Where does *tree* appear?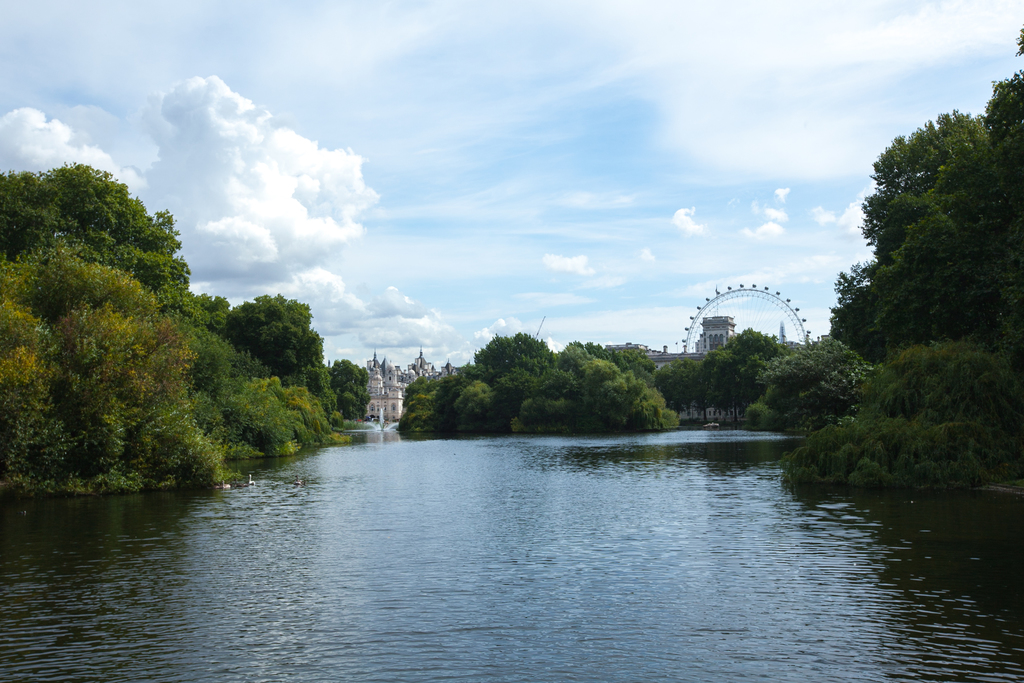
Appears at {"x1": 684, "y1": 343, "x2": 733, "y2": 424}.
